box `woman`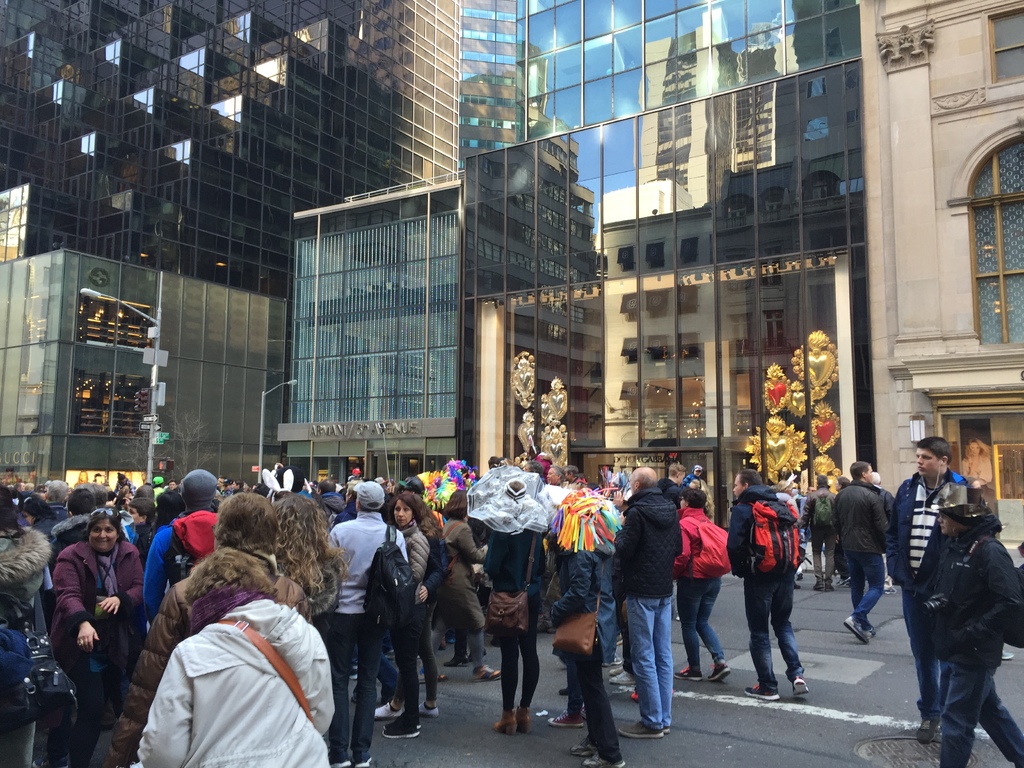
bbox=[267, 486, 351, 767]
